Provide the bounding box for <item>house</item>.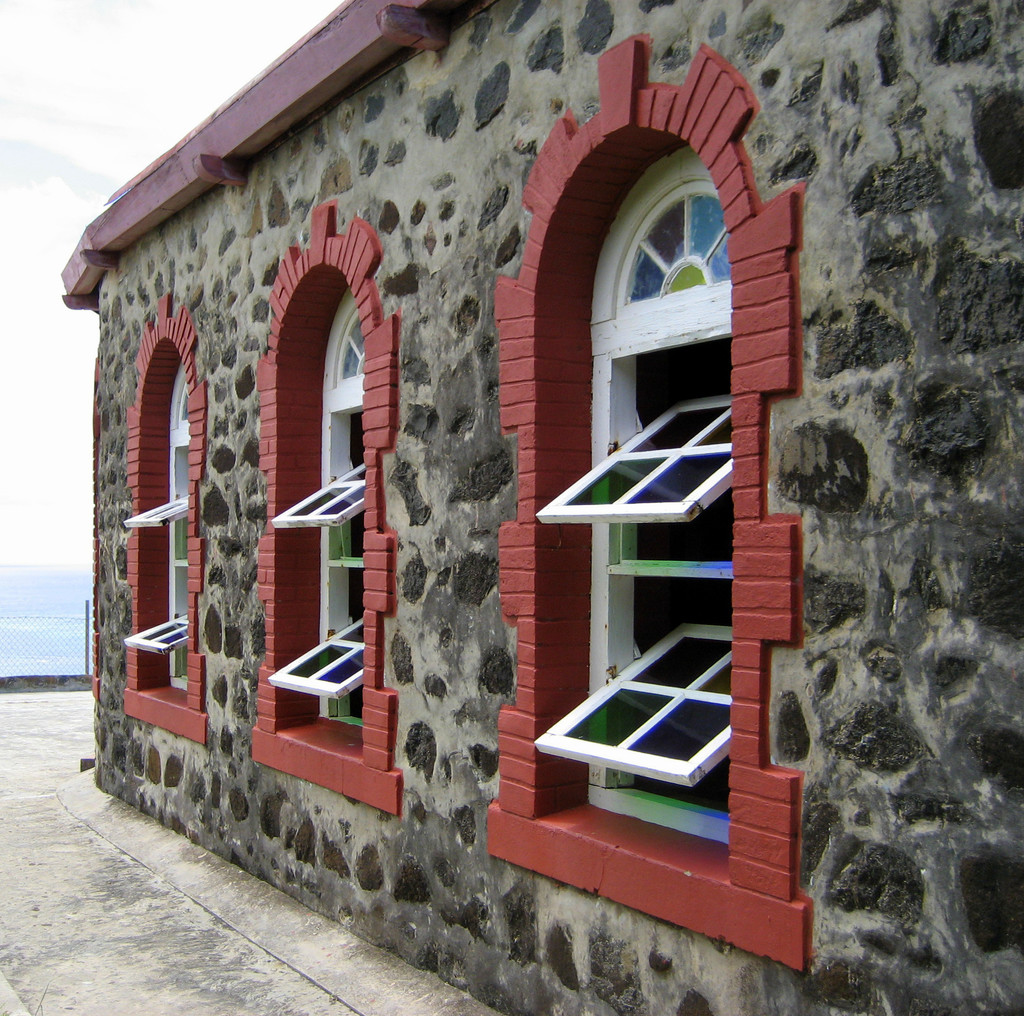
[left=53, top=0, right=1023, bottom=1015].
